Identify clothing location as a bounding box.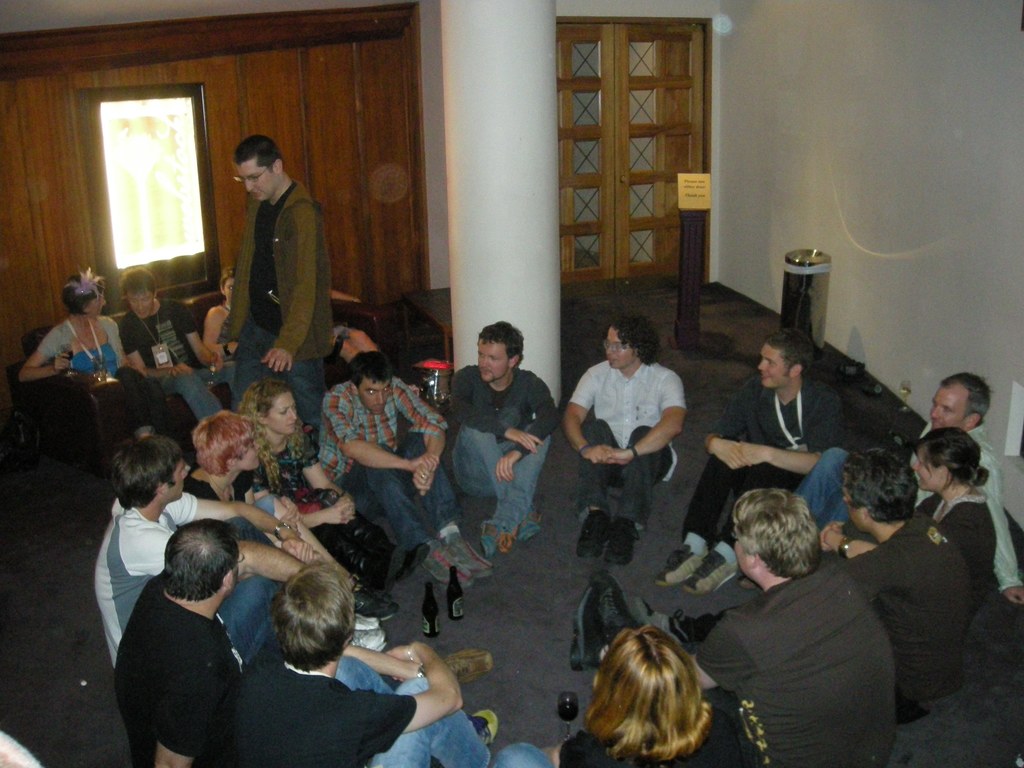
left=97, top=506, right=305, bottom=669.
